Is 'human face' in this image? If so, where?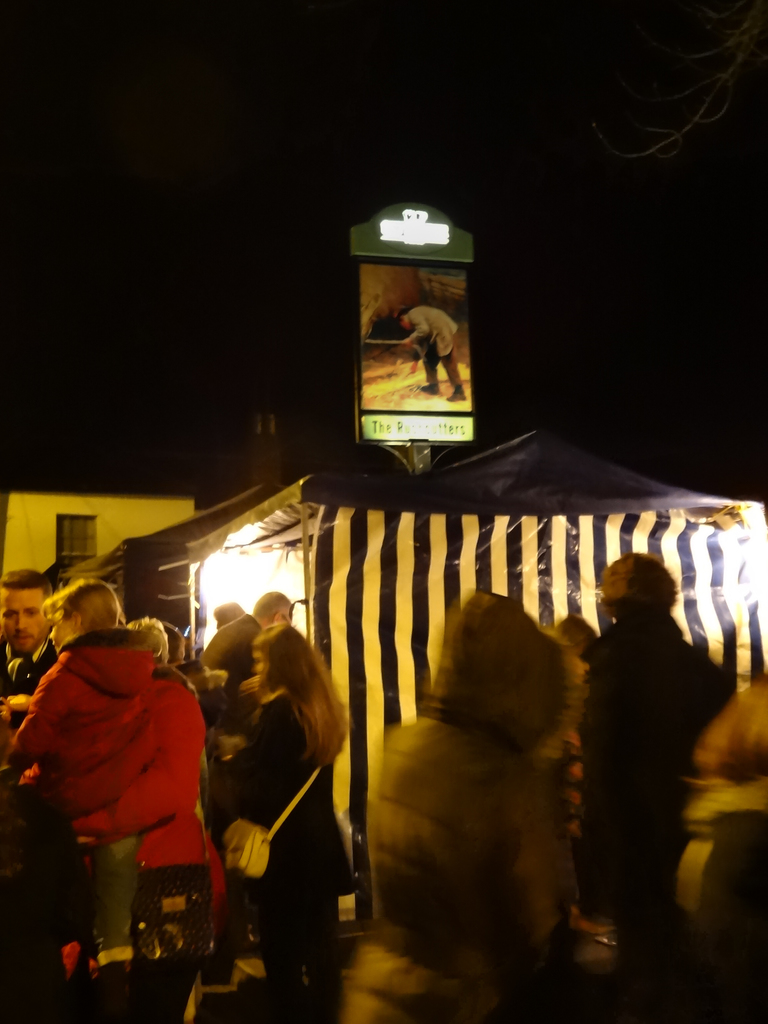
Yes, at (left=2, top=584, right=47, bottom=657).
